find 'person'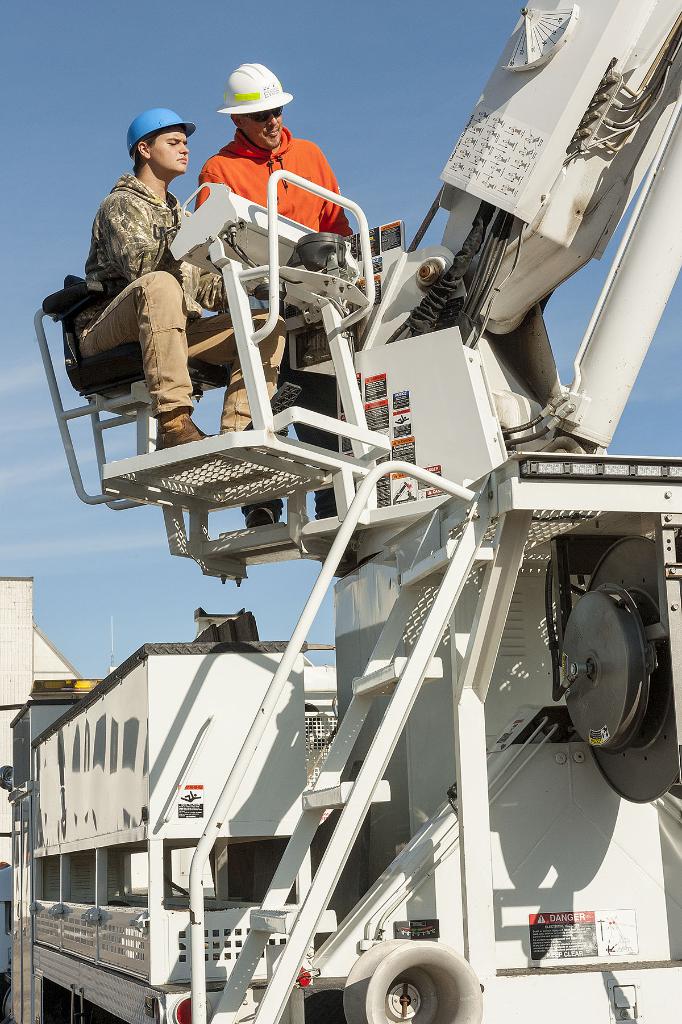
bbox=(76, 108, 288, 448)
